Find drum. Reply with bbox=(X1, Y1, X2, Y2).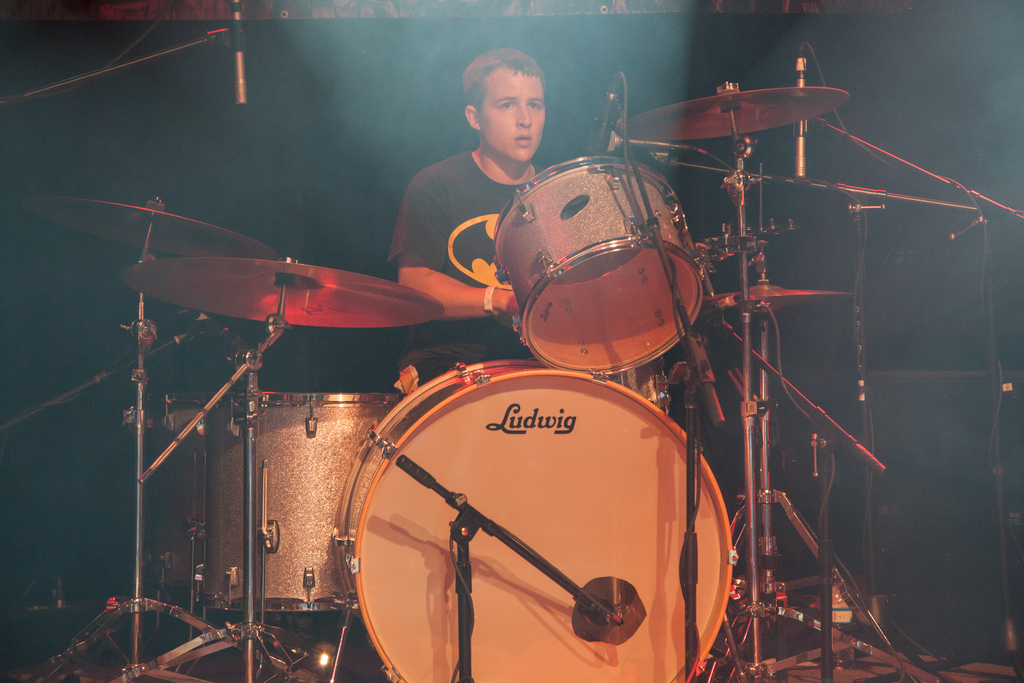
bbox=(140, 397, 214, 591).
